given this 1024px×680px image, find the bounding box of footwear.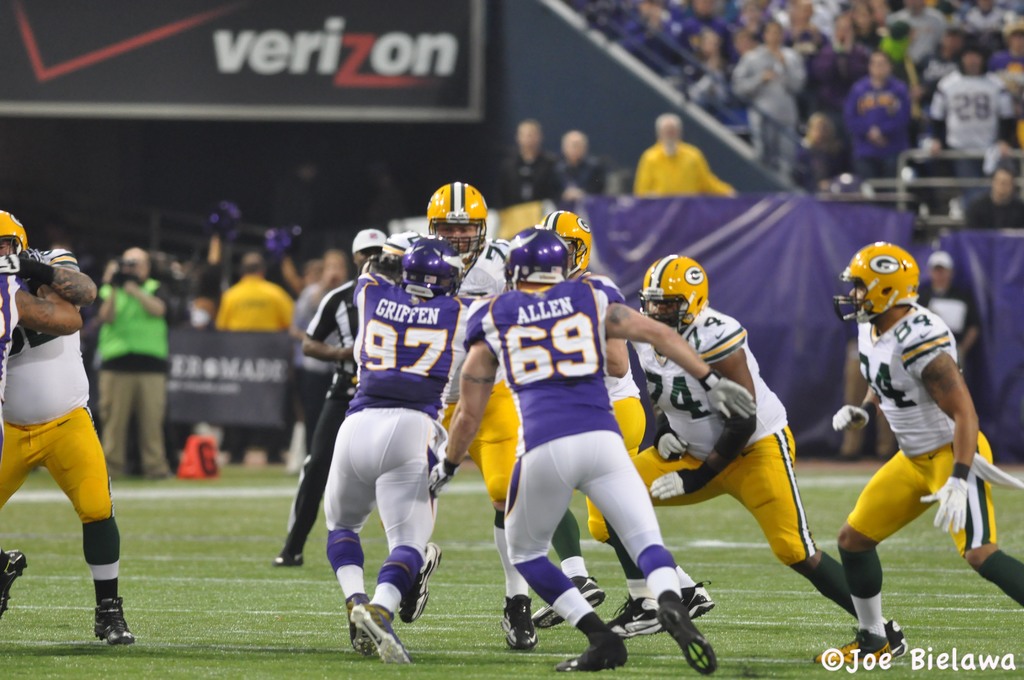
BBox(655, 591, 716, 668).
